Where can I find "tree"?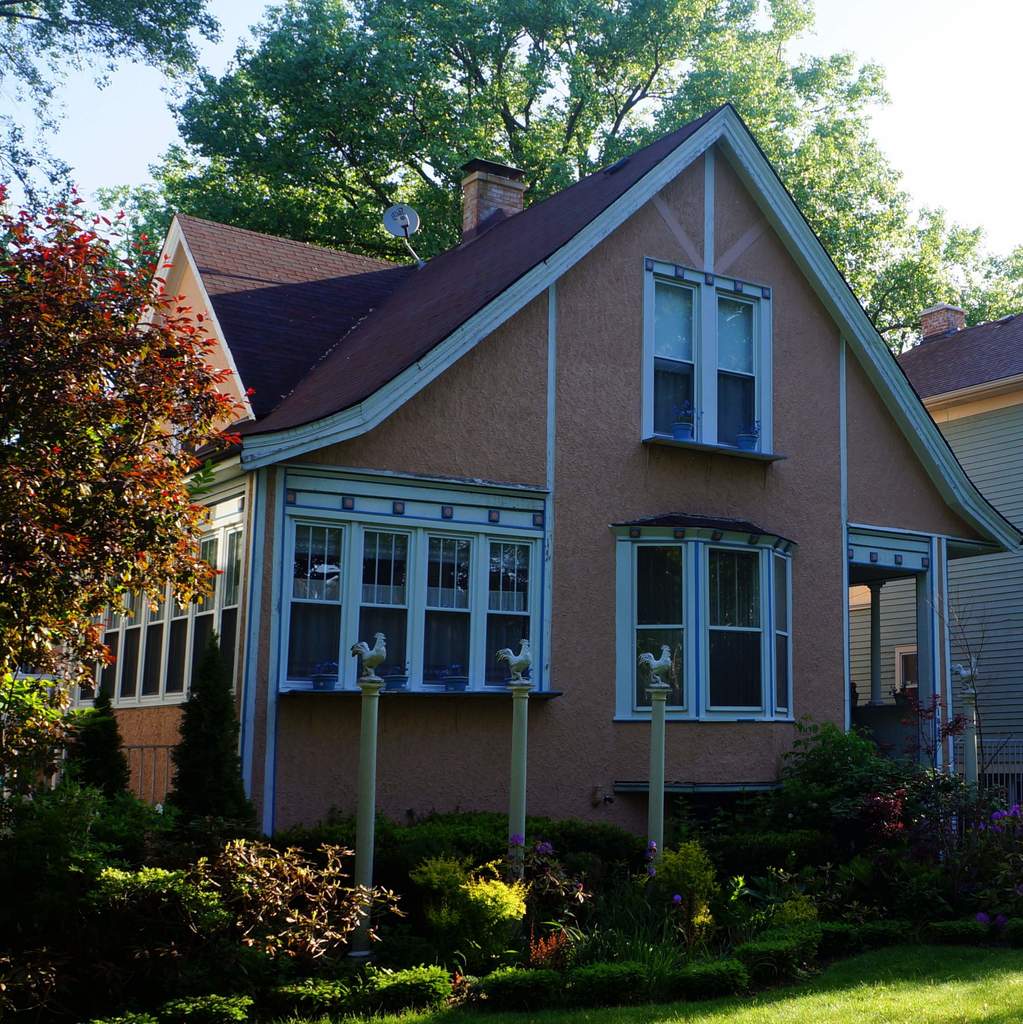
You can find it at rect(165, 626, 259, 825).
